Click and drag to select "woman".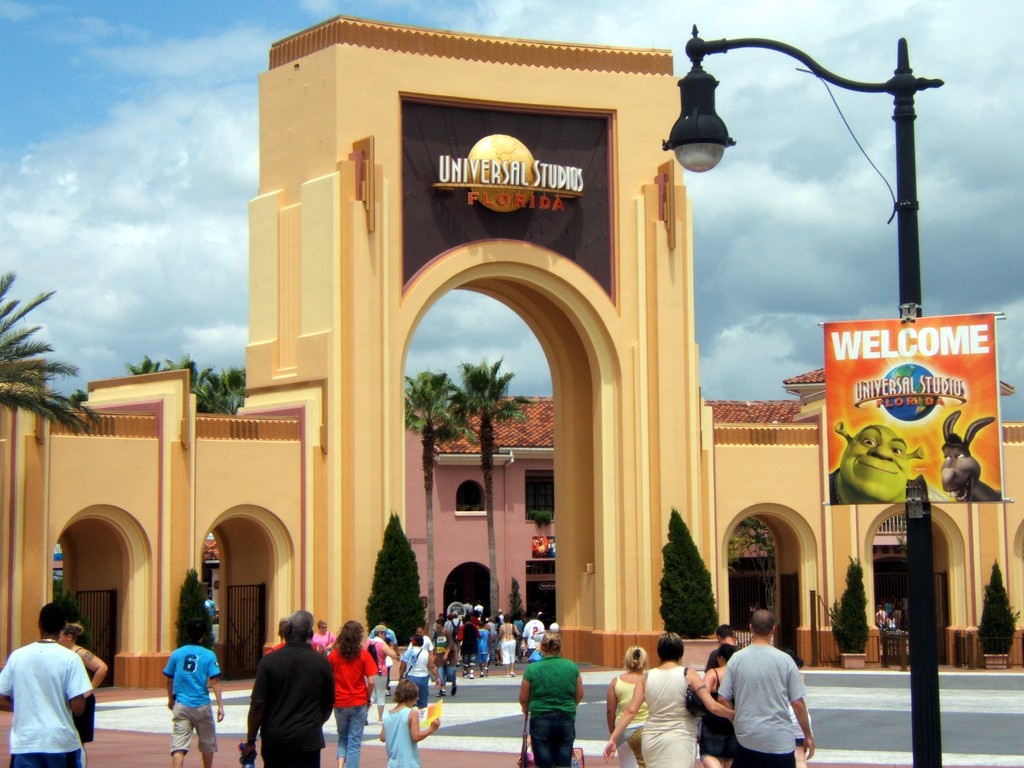
Selection: bbox=(607, 643, 650, 767).
